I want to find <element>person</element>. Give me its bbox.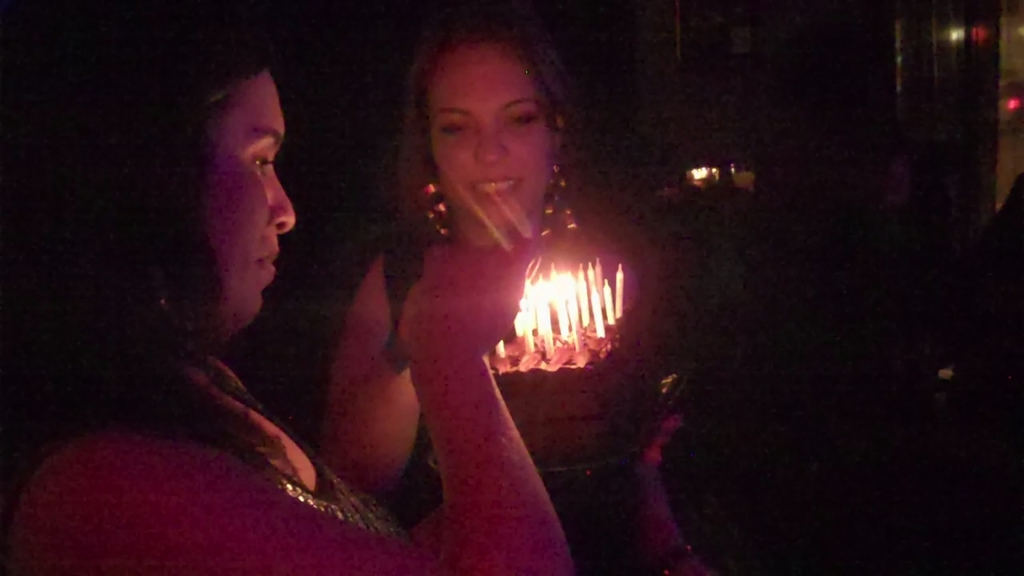
[0,16,574,575].
